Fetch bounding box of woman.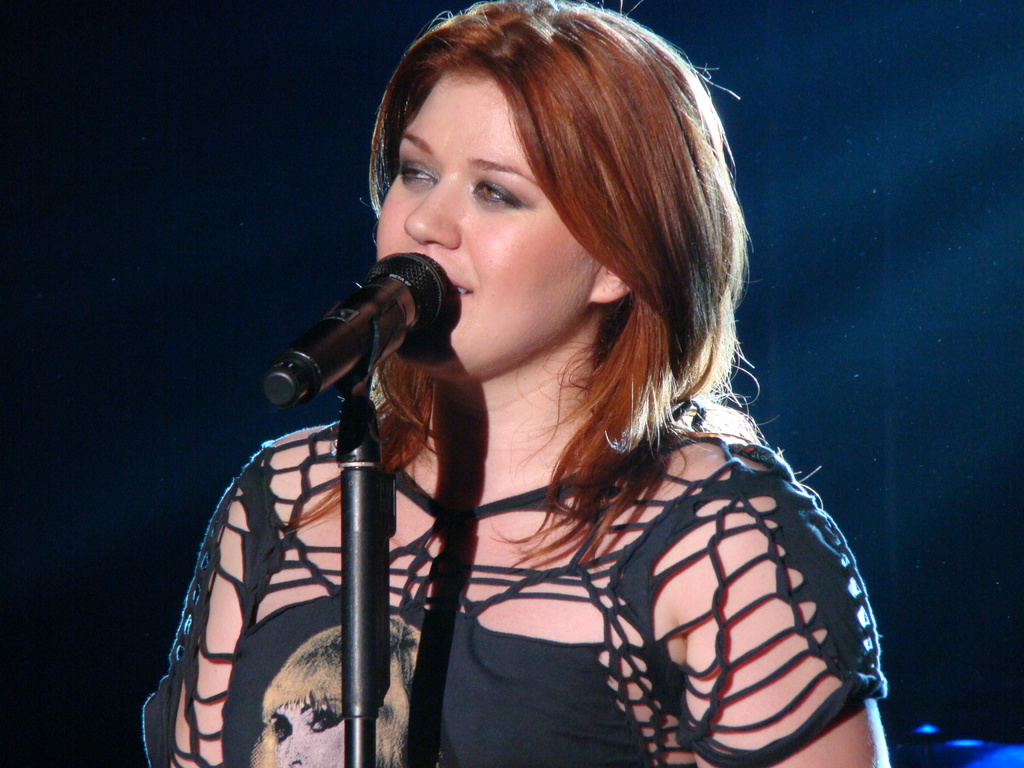
Bbox: detection(186, 5, 915, 767).
